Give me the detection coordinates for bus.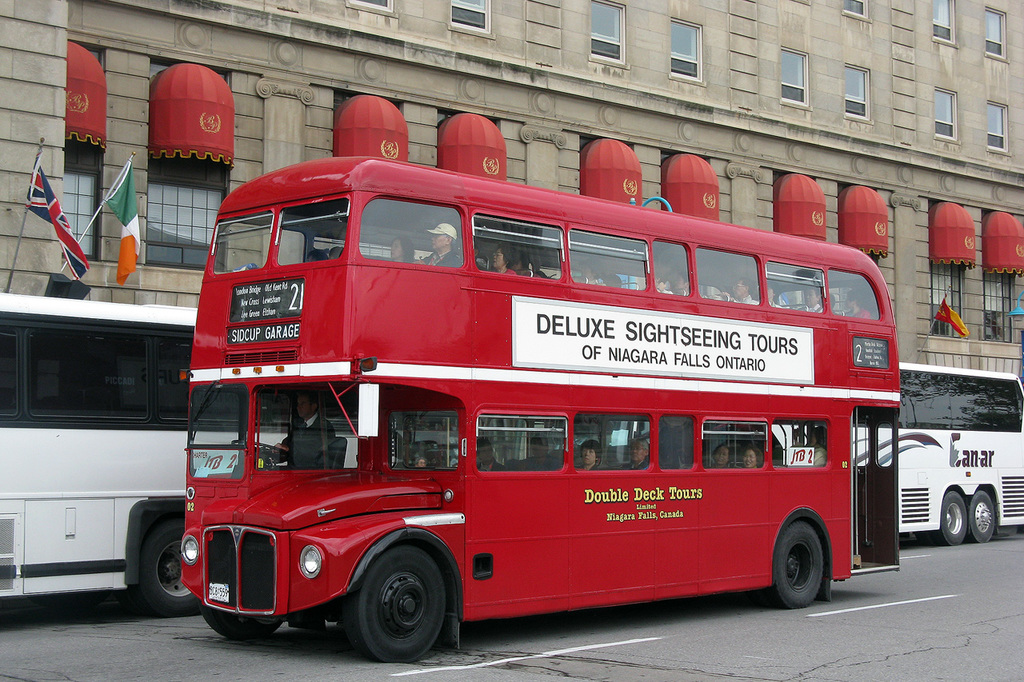
BBox(174, 150, 898, 668).
